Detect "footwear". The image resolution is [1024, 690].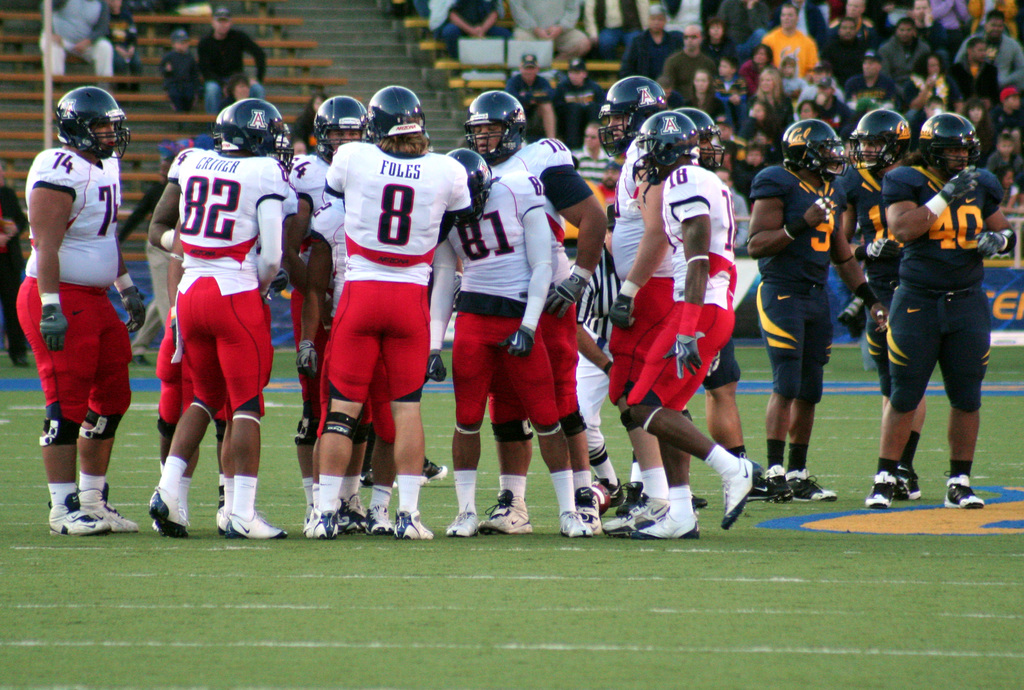
BBox(144, 486, 190, 539).
